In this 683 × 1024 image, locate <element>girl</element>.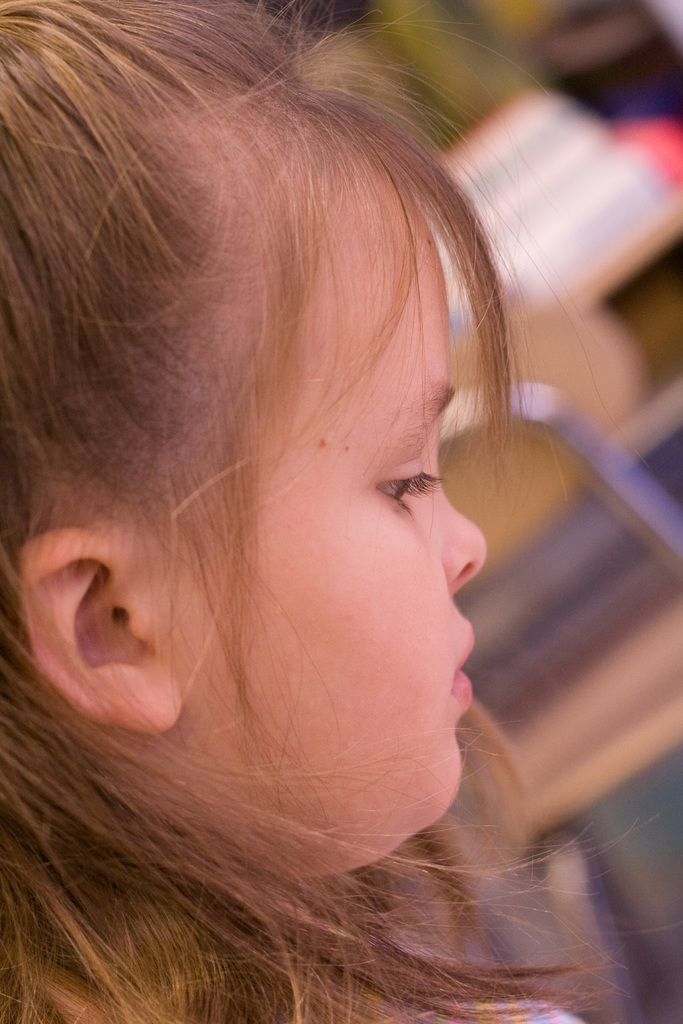
Bounding box: {"left": 0, "top": 0, "right": 664, "bottom": 1023}.
